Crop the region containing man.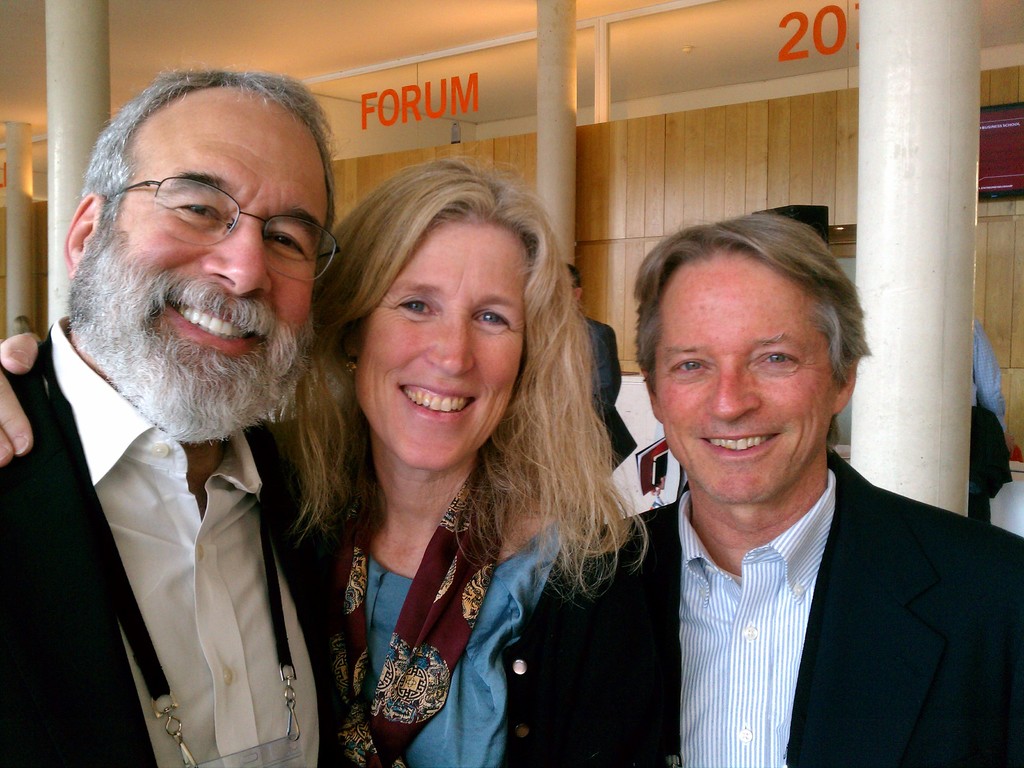
Crop region: 504, 211, 1023, 767.
